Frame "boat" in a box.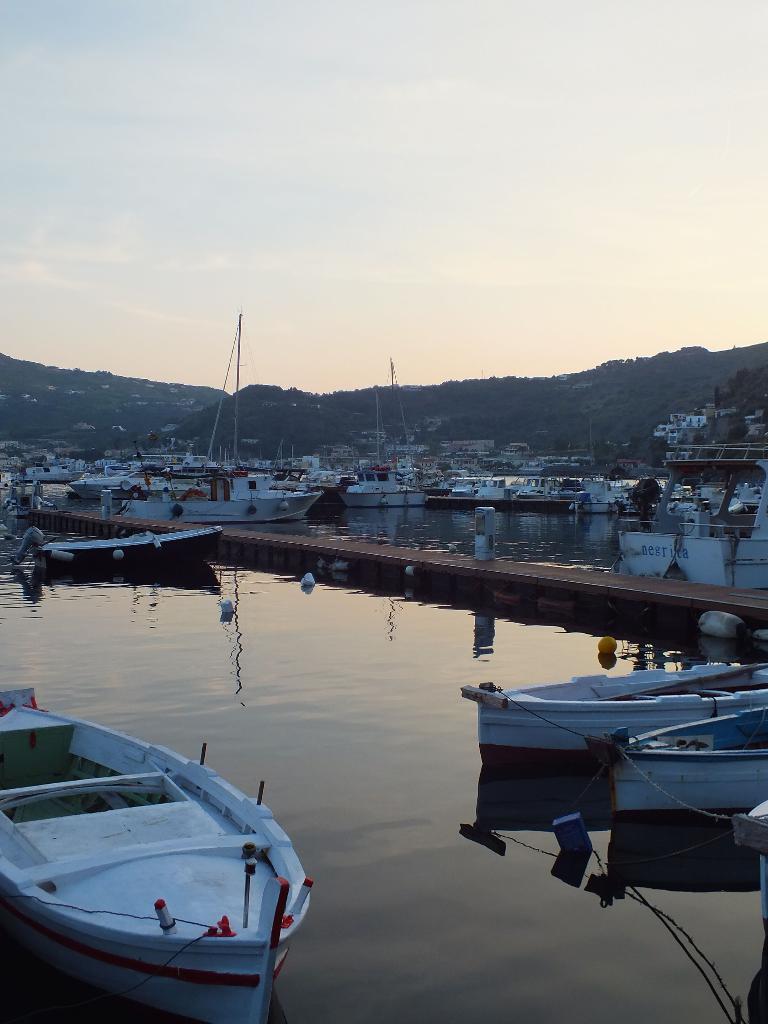
[x1=8, y1=524, x2=216, y2=570].
